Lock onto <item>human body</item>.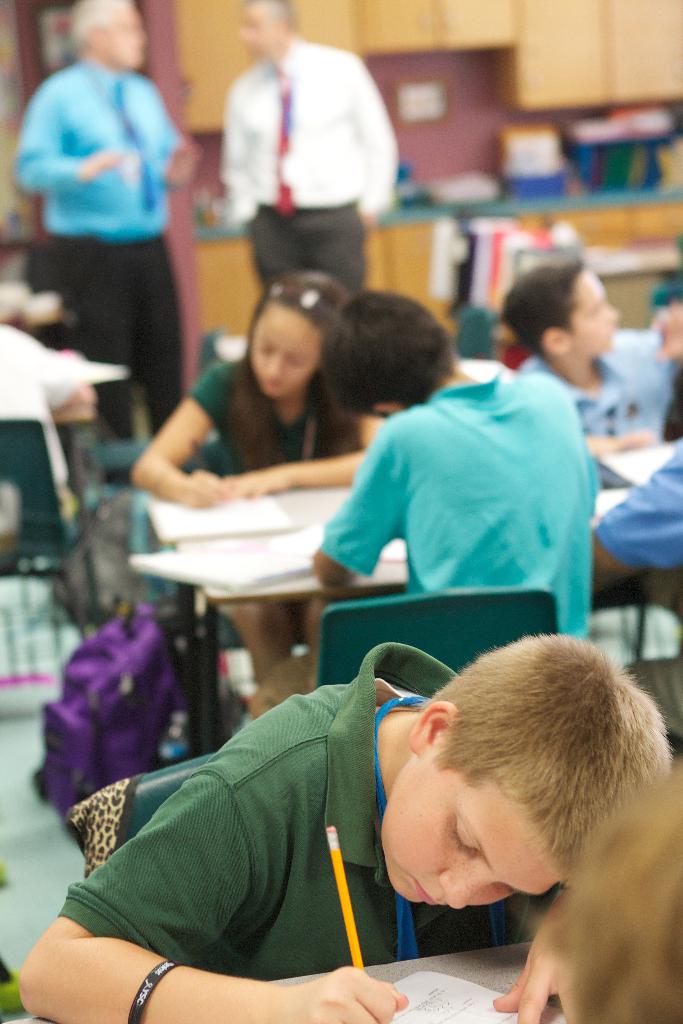
Locked: Rect(597, 435, 682, 735).
